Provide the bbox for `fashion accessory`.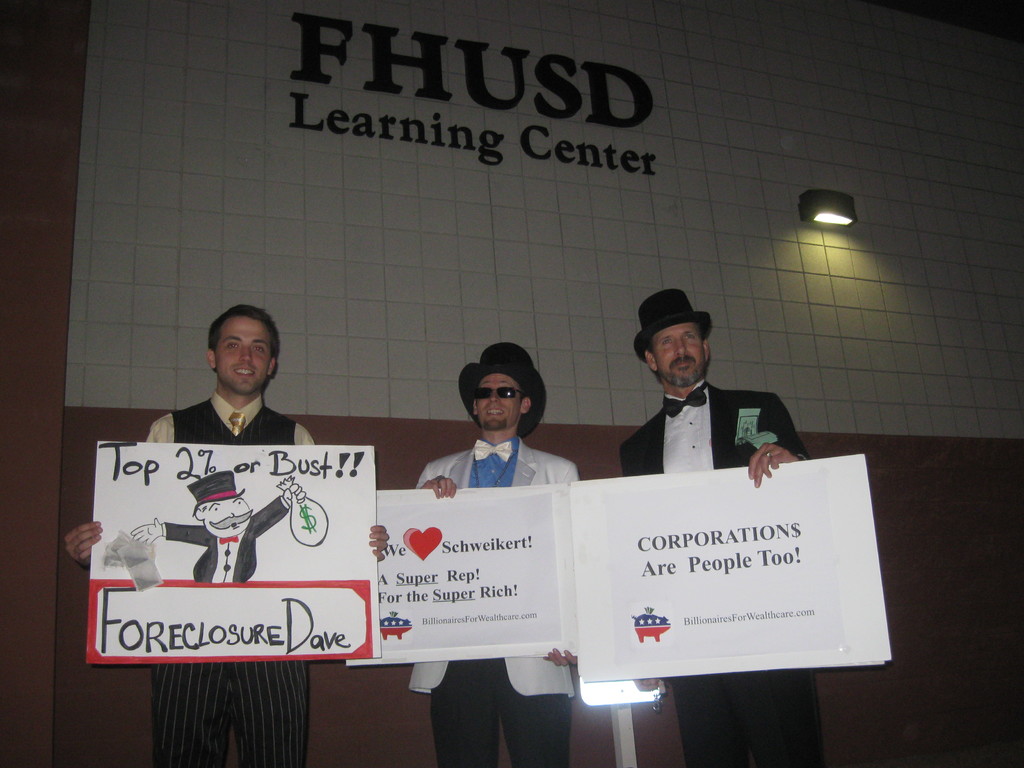
[472, 440, 515, 463].
